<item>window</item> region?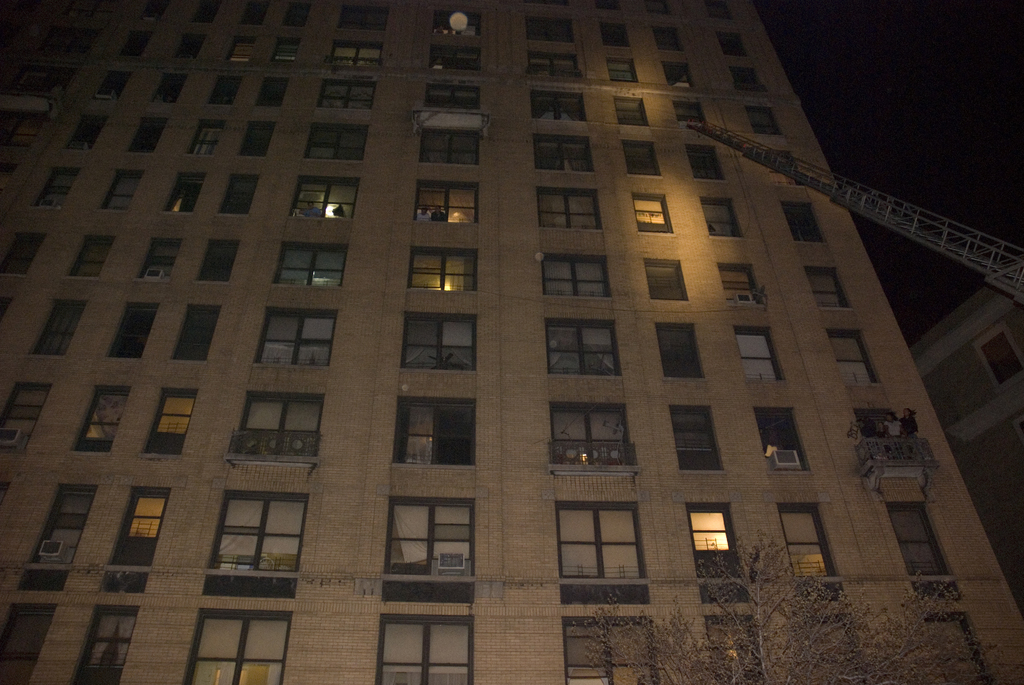
<box>737,308,778,391</box>
